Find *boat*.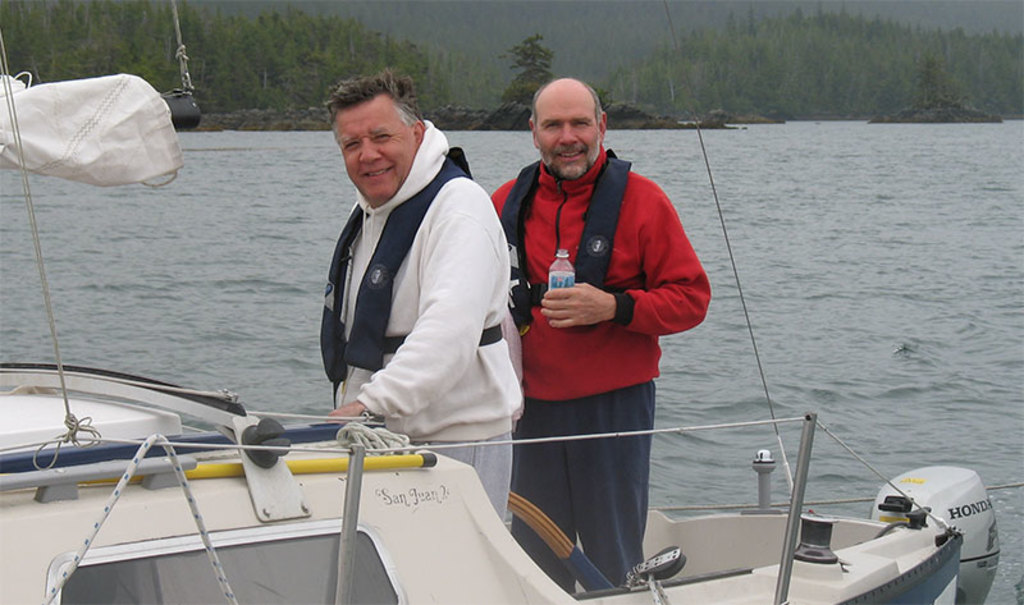
l=0, t=35, r=1006, b=604.
